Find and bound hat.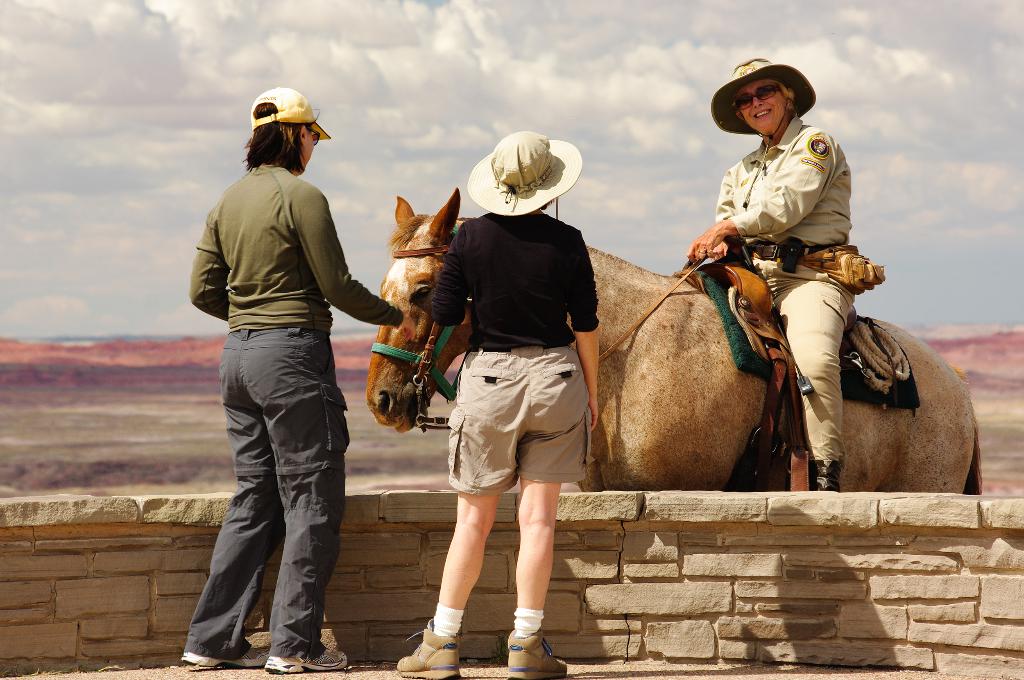
Bound: 465,132,583,217.
